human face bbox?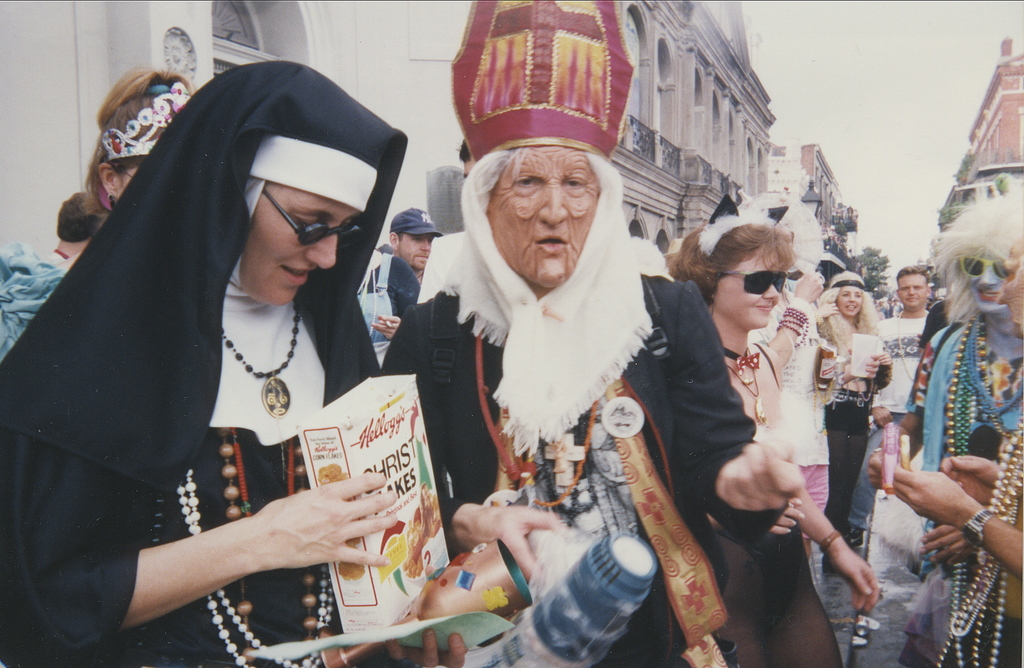
<region>246, 175, 360, 302</region>
